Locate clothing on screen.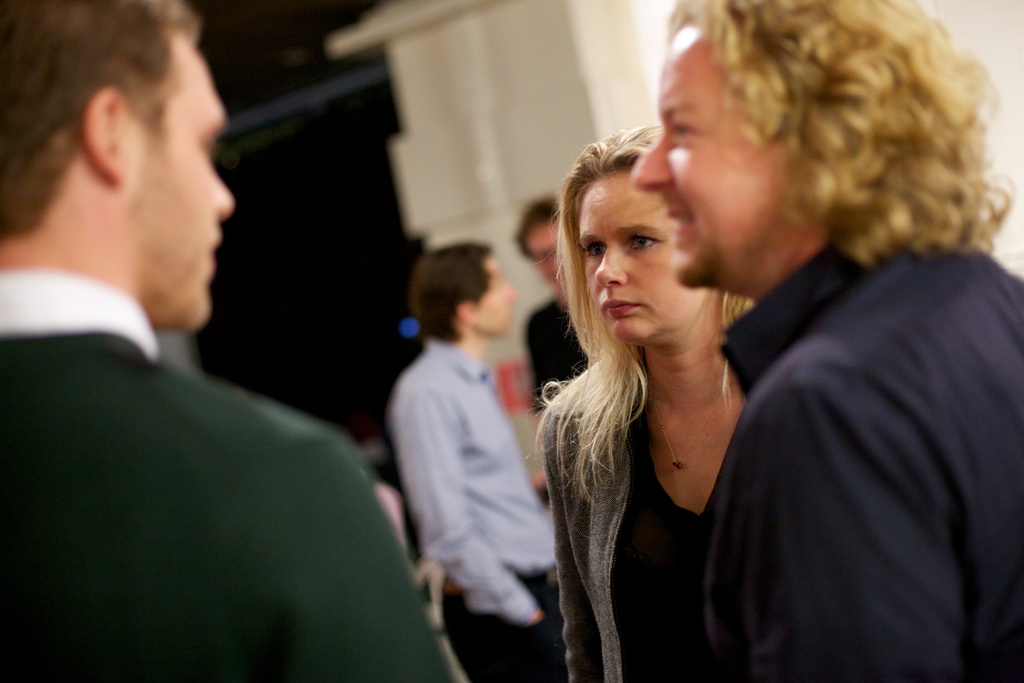
On screen at [x1=654, y1=144, x2=1023, y2=682].
